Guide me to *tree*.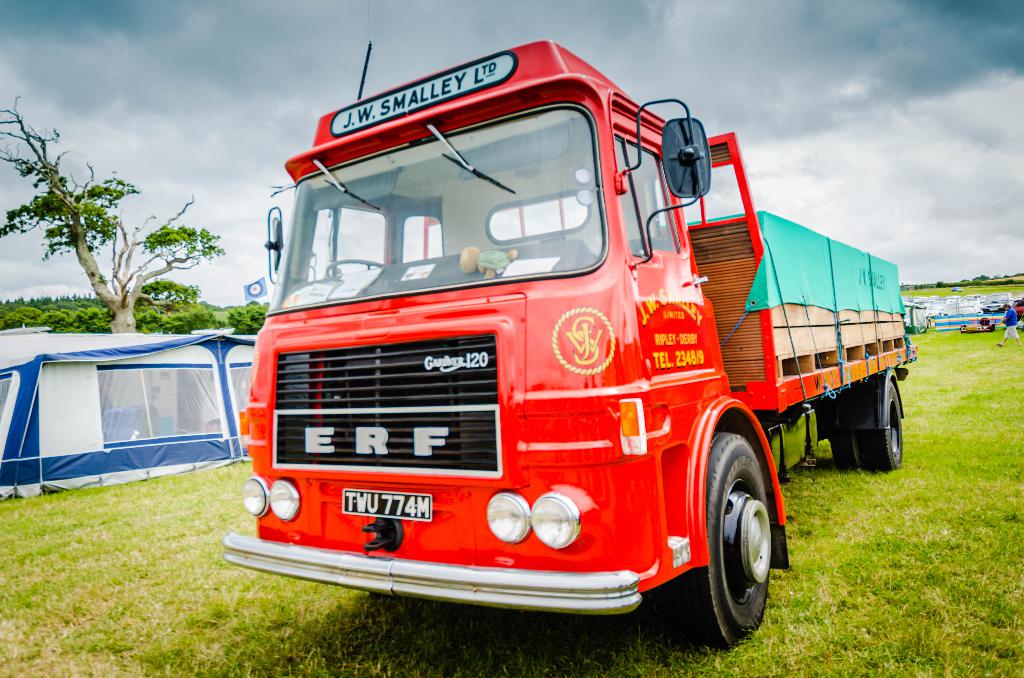
Guidance: bbox=[0, 90, 220, 329].
